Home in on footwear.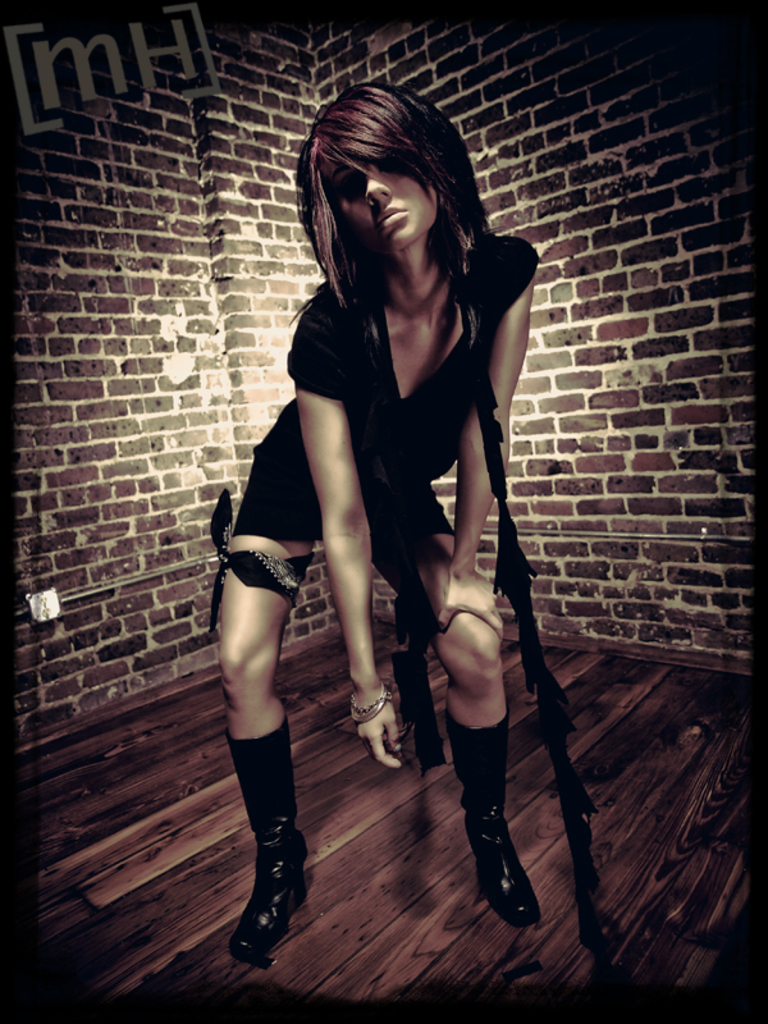
Homed in at bbox=(448, 699, 544, 928).
